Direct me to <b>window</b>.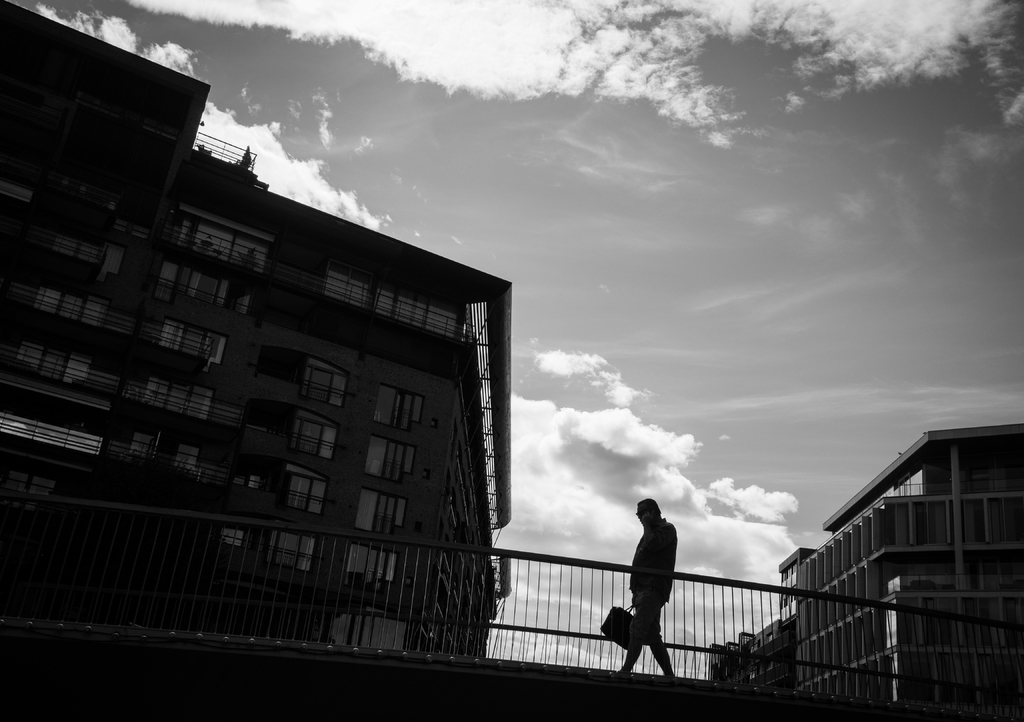
Direction: x1=359 y1=430 x2=422 y2=486.
